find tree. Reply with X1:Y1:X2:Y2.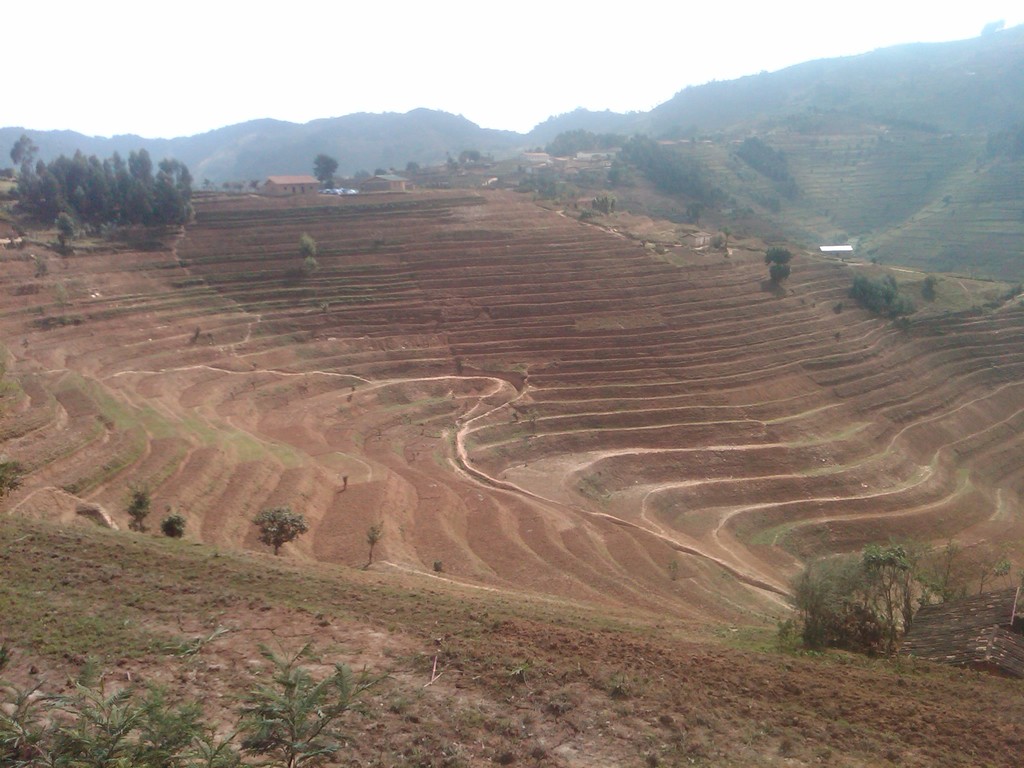
751:188:779:217.
